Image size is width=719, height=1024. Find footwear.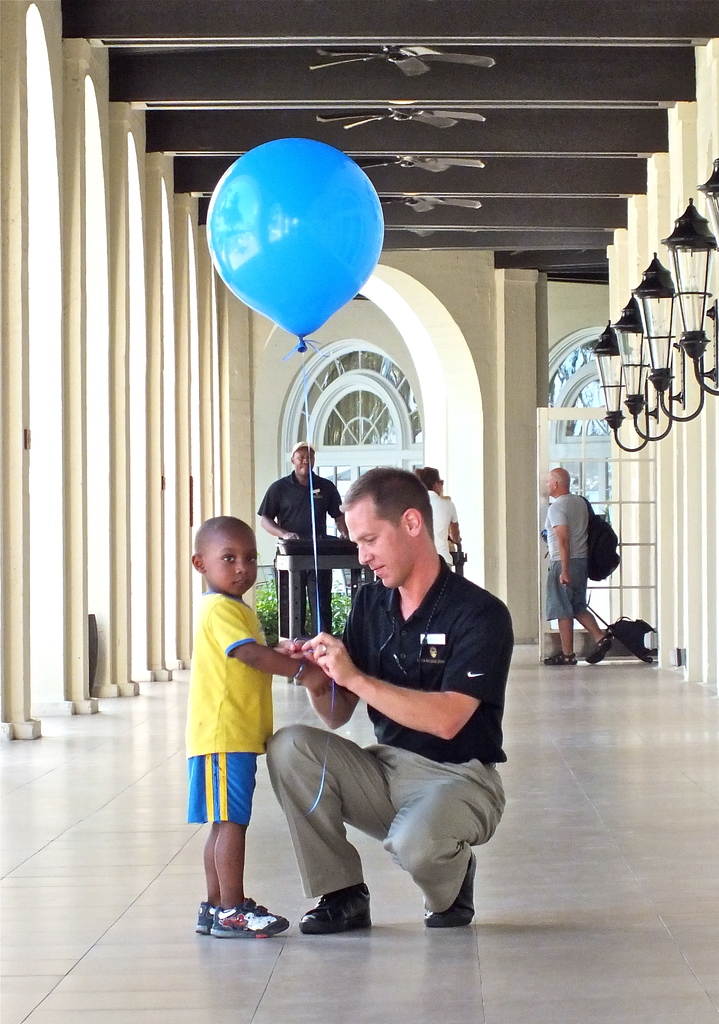
{"x1": 542, "y1": 644, "x2": 582, "y2": 667}.
